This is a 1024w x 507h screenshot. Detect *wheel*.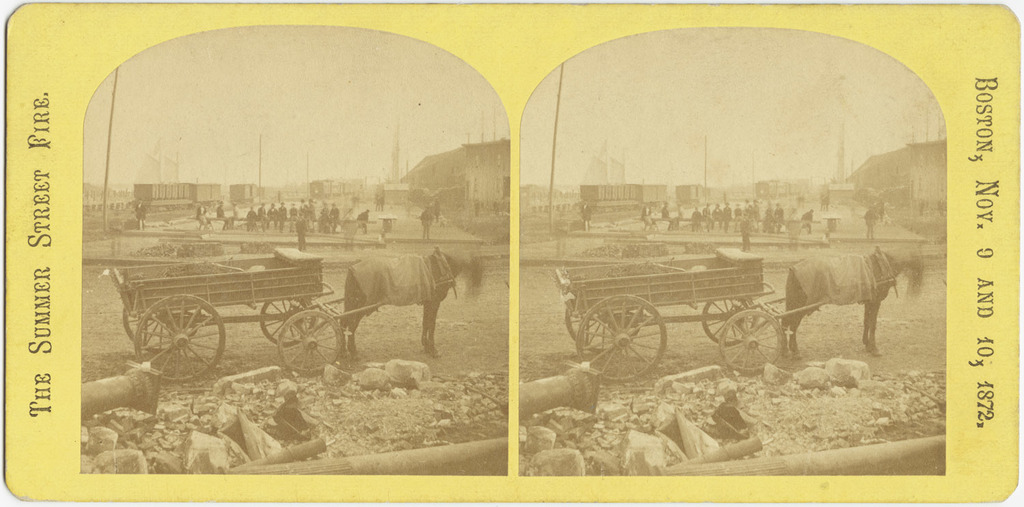
<box>137,295,227,383</box>.
